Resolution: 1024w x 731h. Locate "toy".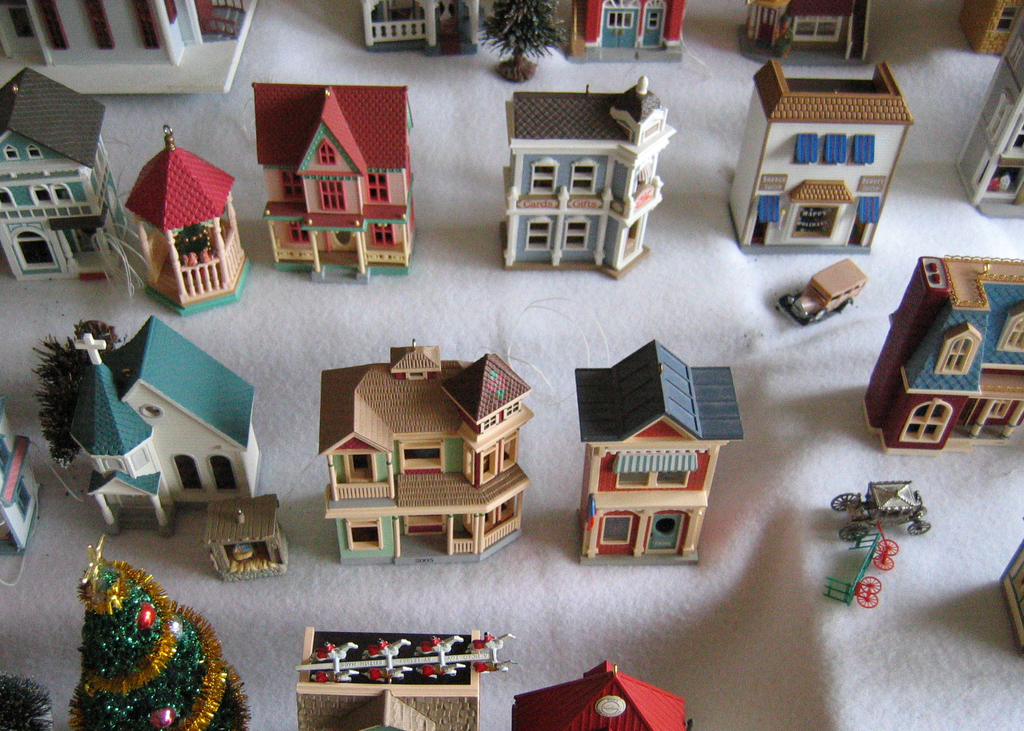
<box>0,0,256,95</box>.
